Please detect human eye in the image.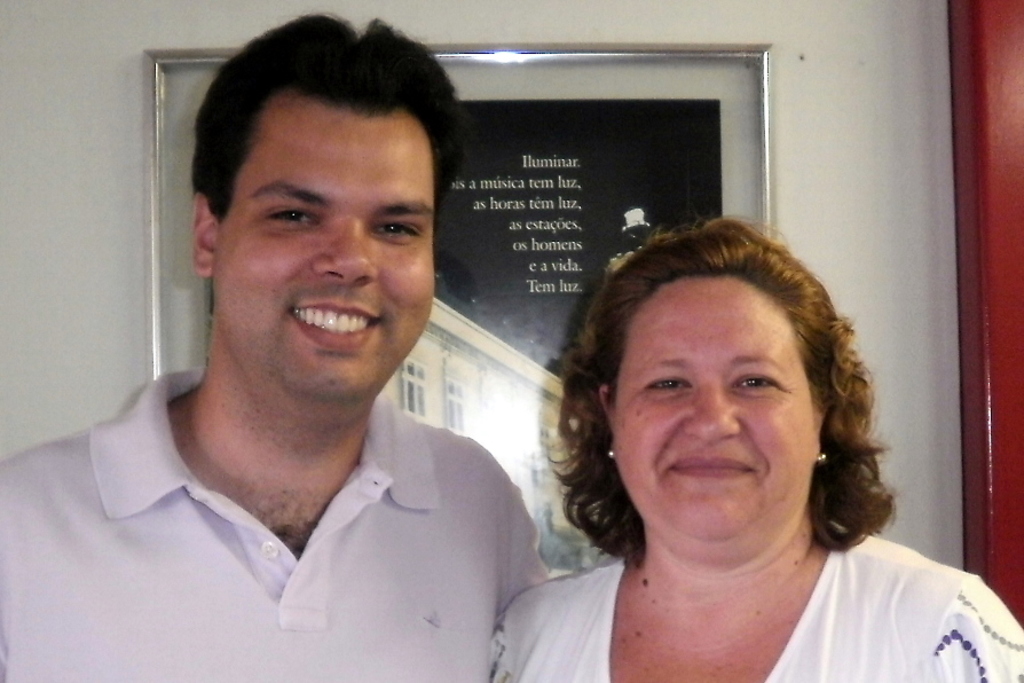
bbox=[643, 370, 692, 395].
